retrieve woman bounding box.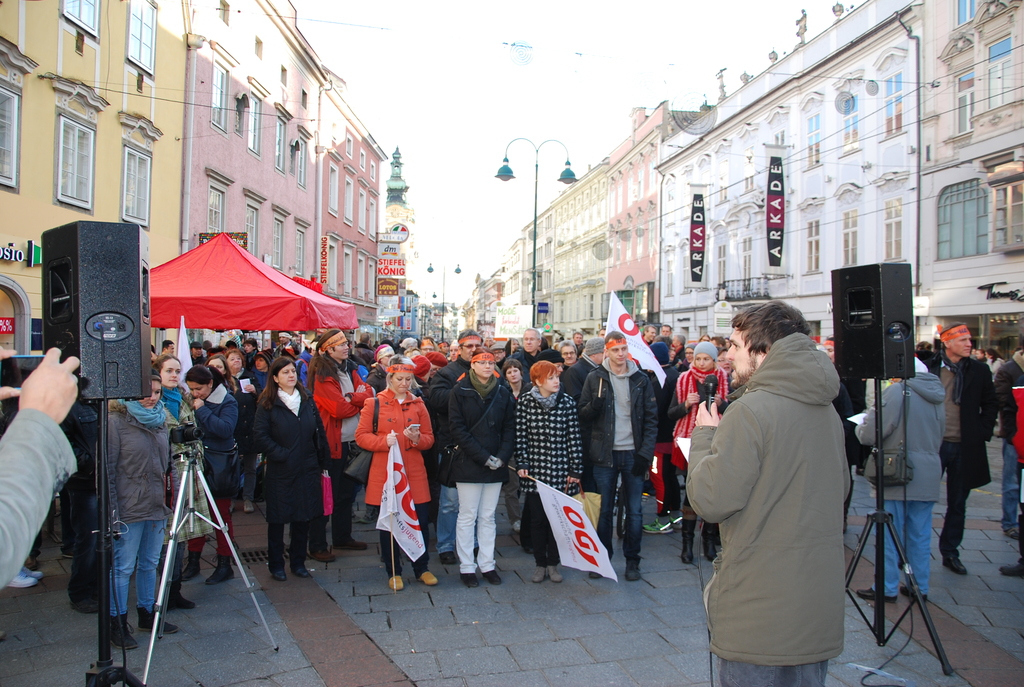
Bounding box: {"x1": 311, "y1": 328, "x2": 376, "y2": 567}.
